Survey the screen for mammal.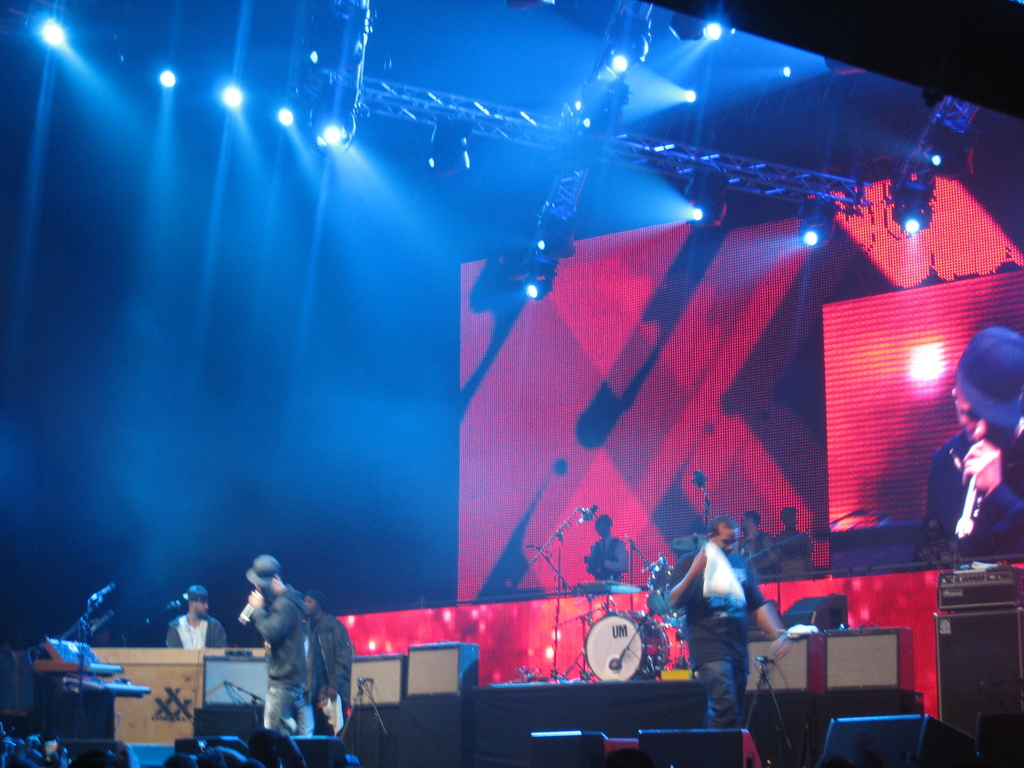
Survey found: 303:589:350:734.
